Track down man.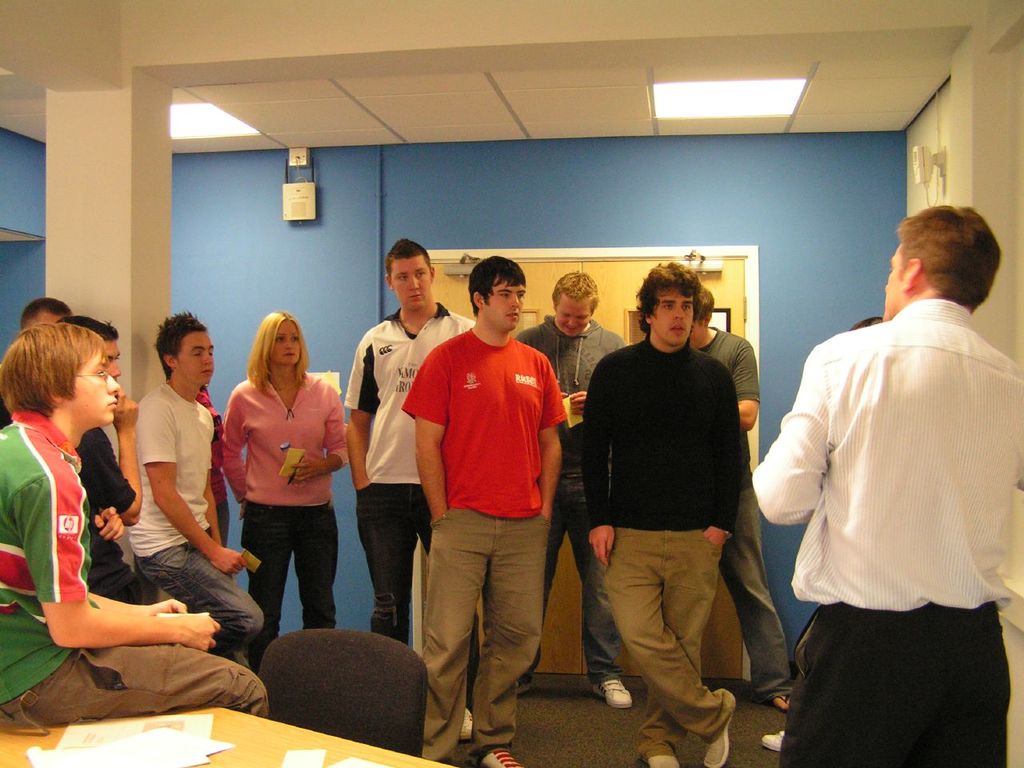
Tracked to crop(582, 258, 746, 767).
